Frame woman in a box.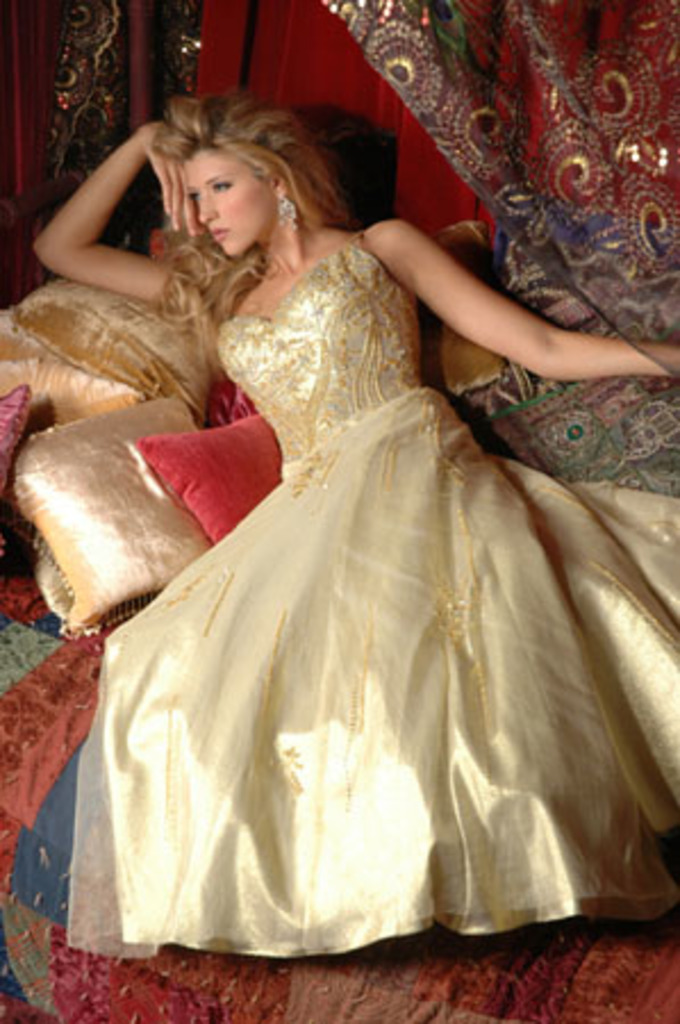
crop(0, 75, 678, 960).
